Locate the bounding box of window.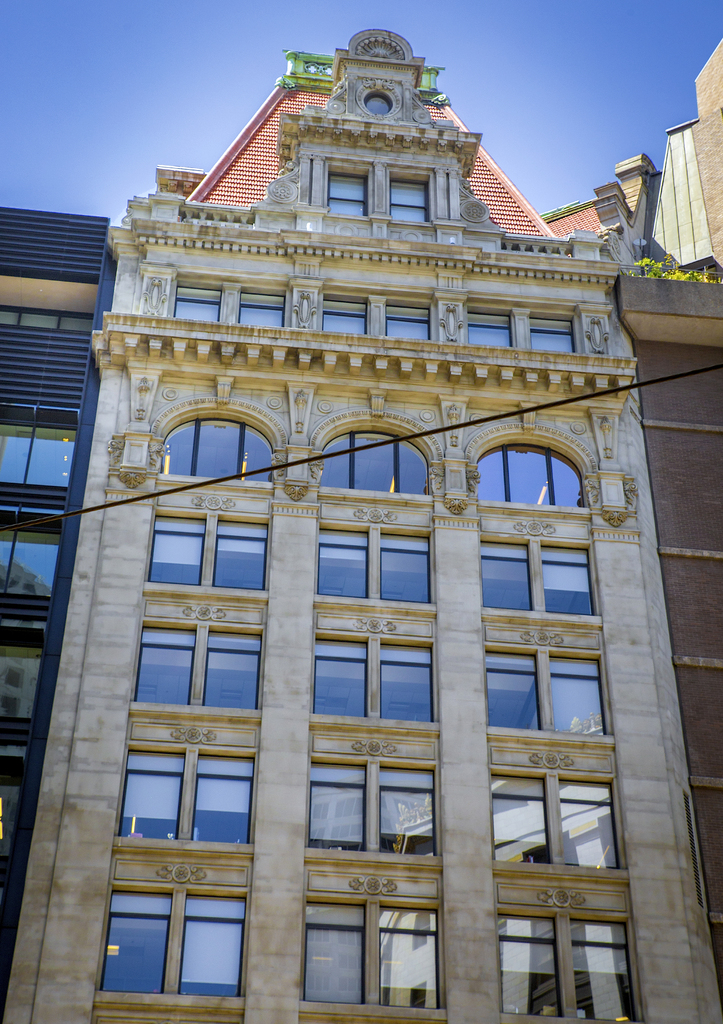
Bounding box: region(378, 524, 433, 602).
